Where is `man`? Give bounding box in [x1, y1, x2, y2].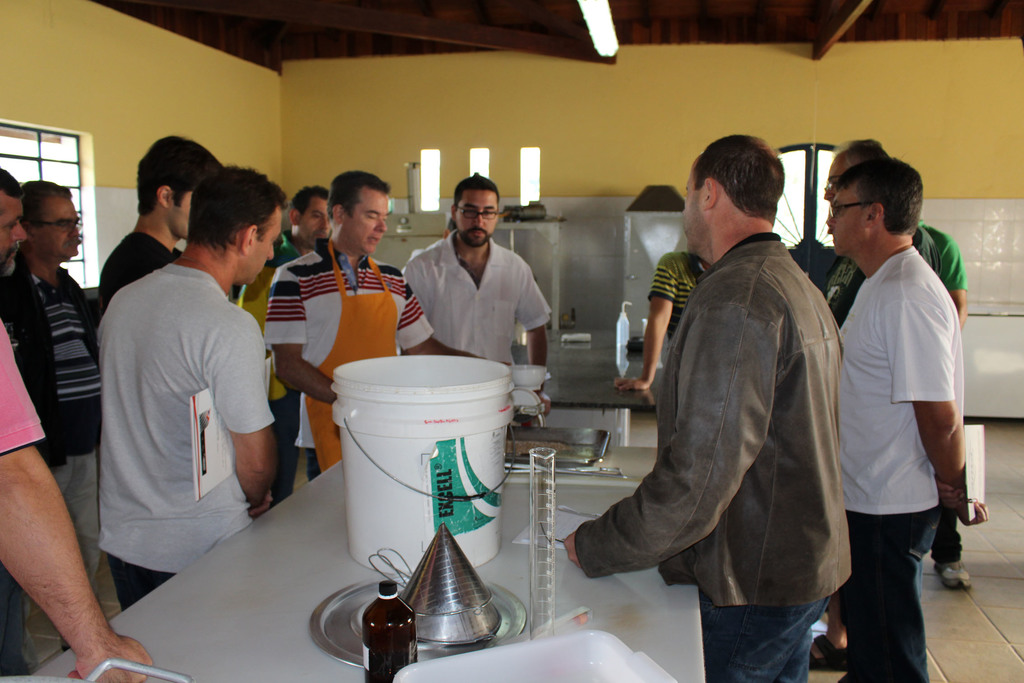
[399, 173, 552, 413].
